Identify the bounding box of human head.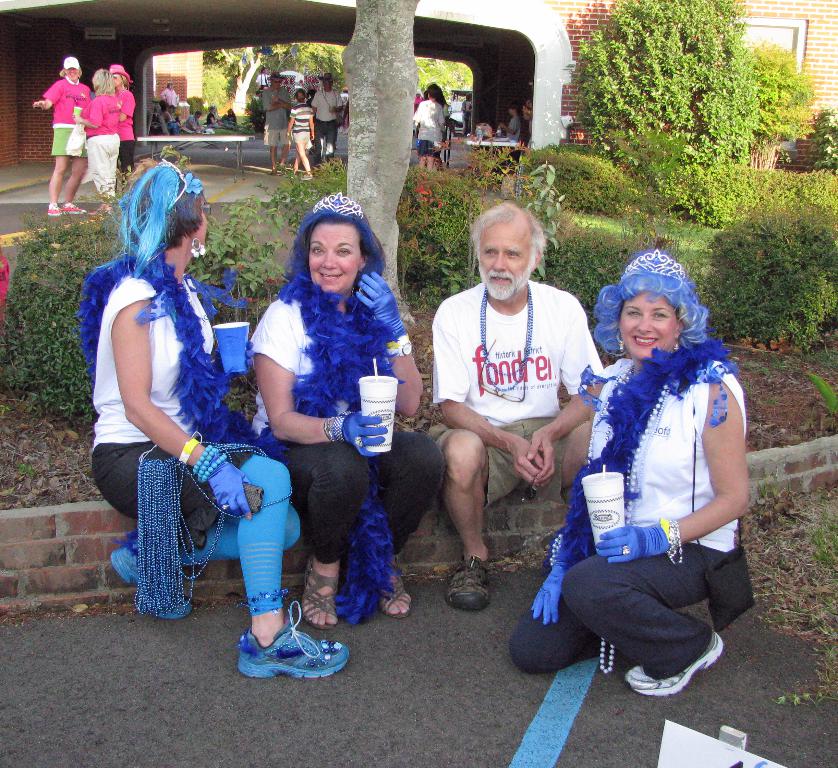
(168,83,172,90).
